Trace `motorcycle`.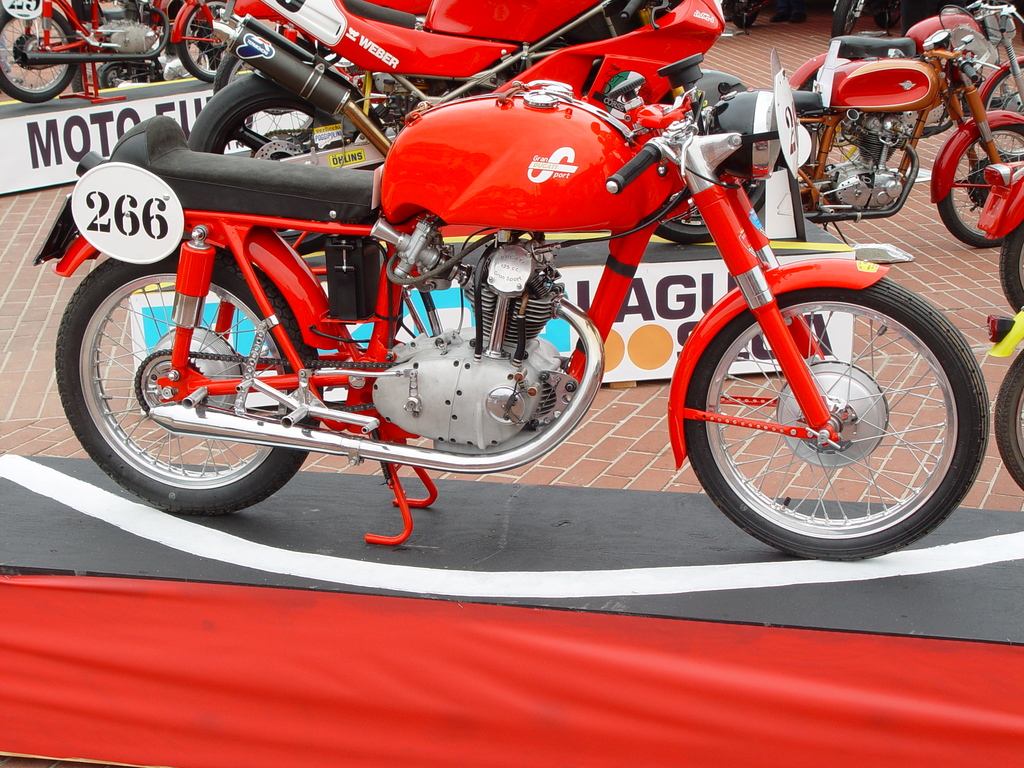
Traced to 782,3,1023,229.
